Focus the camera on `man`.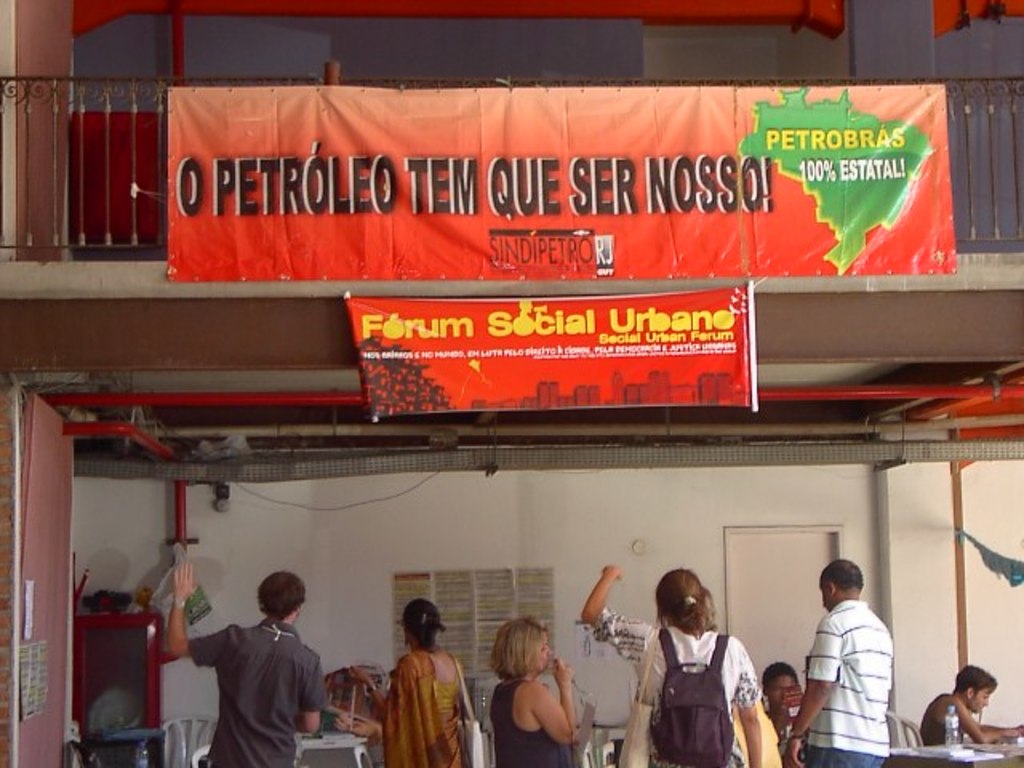
Focus region: pyautogui.locateOnScreen(171, 566, 326, 766).
